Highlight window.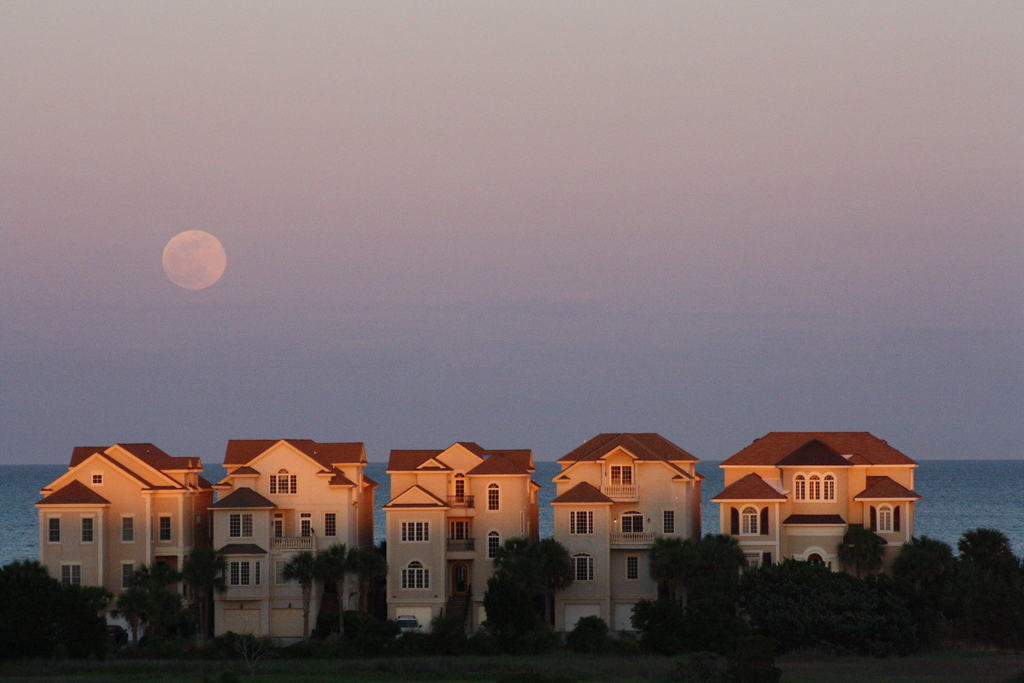
Highlighted region: {"left": 623, "top": 551, "right": 641, "bottom": 582}.
